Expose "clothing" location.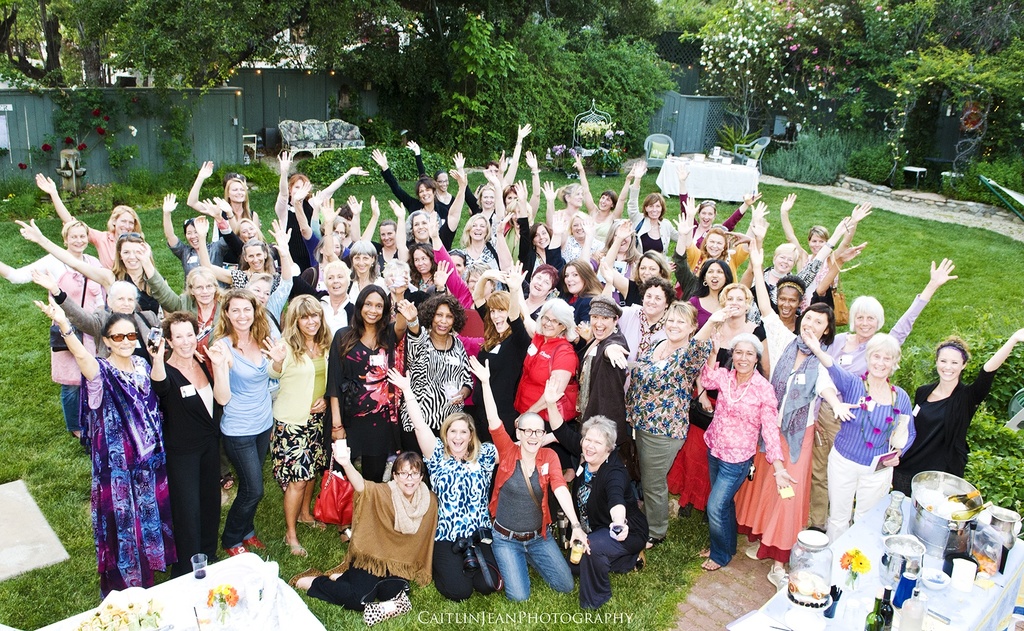
Exposed at <region>551, 460, 655, 614</region>.
